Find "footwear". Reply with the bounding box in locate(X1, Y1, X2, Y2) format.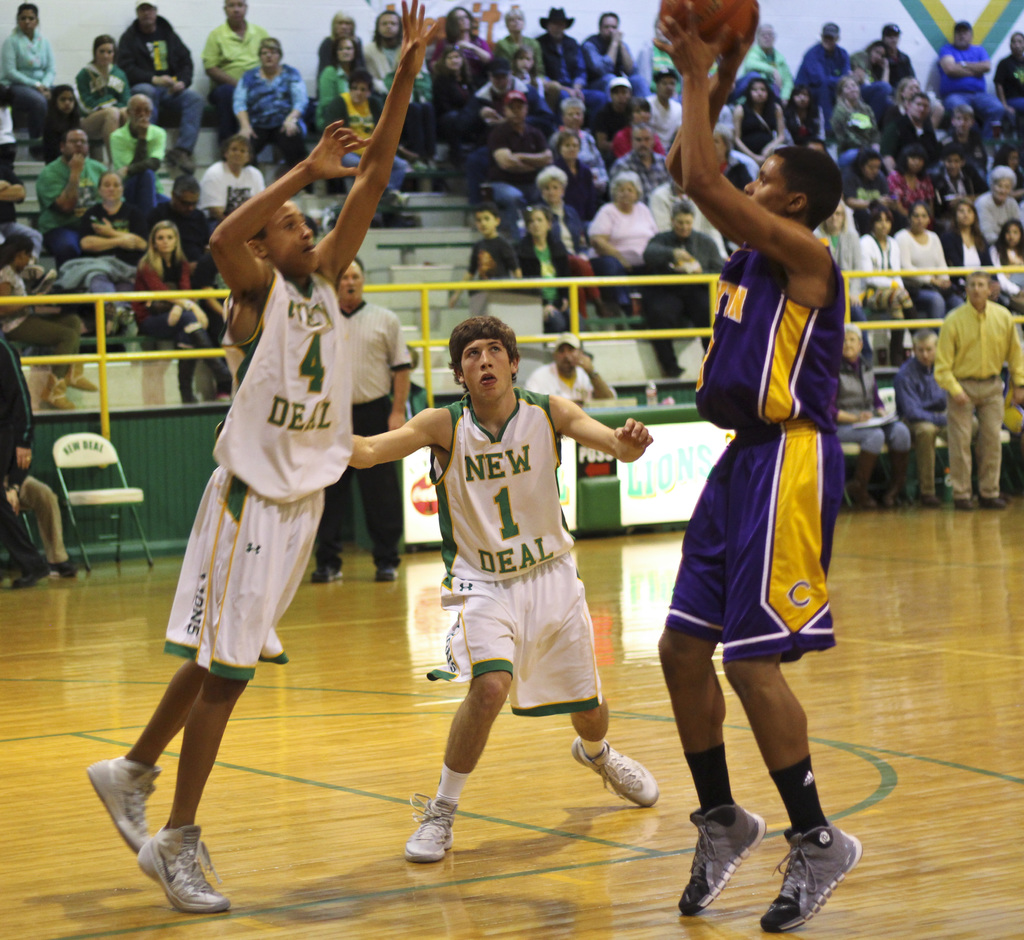
locate(761, 816, 867, 930).
